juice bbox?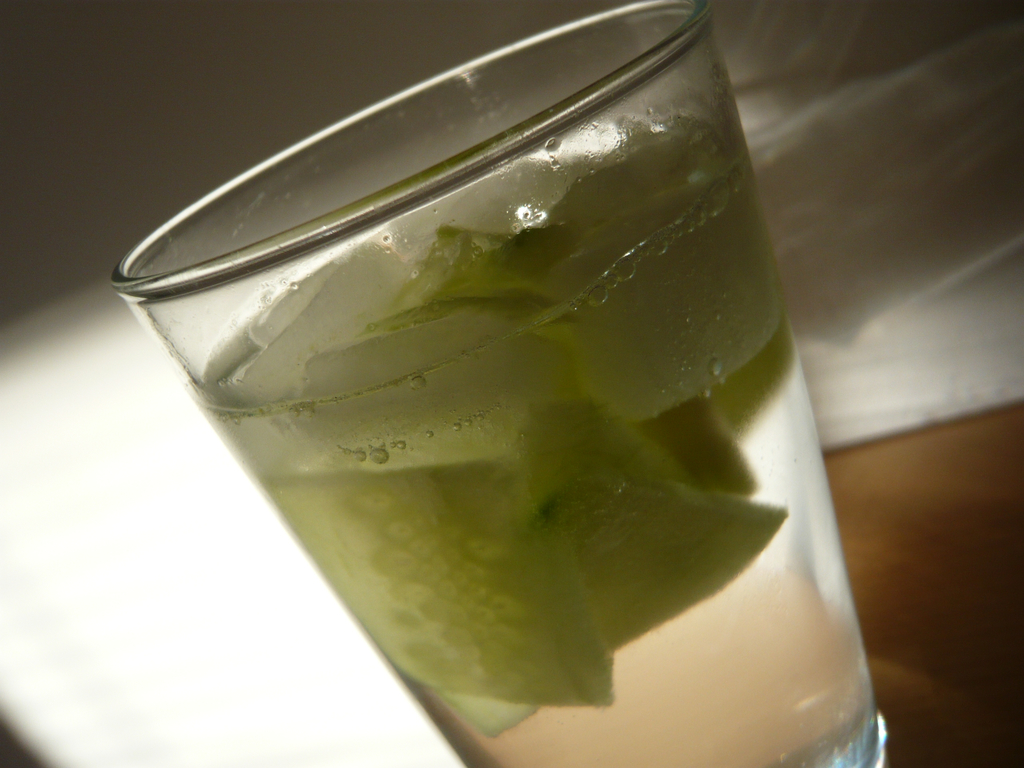
{"left": 113, "top": 2, "right": 886, "bottom": 762}
